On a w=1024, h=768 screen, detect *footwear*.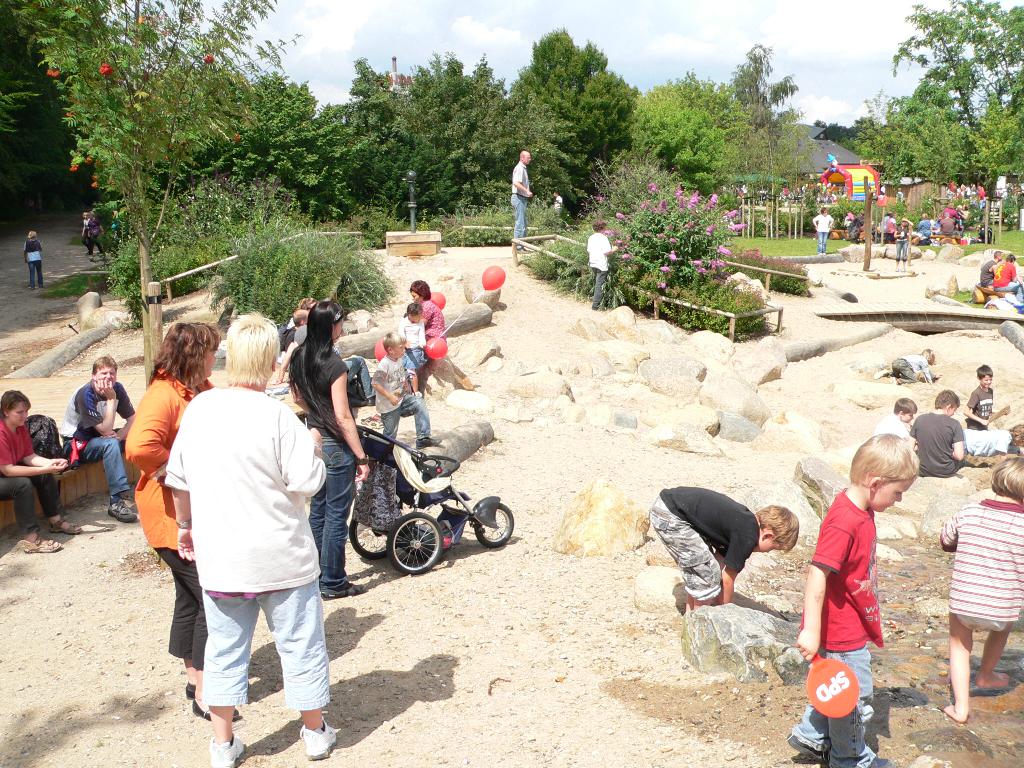
box(207, 735, 244, 767).
